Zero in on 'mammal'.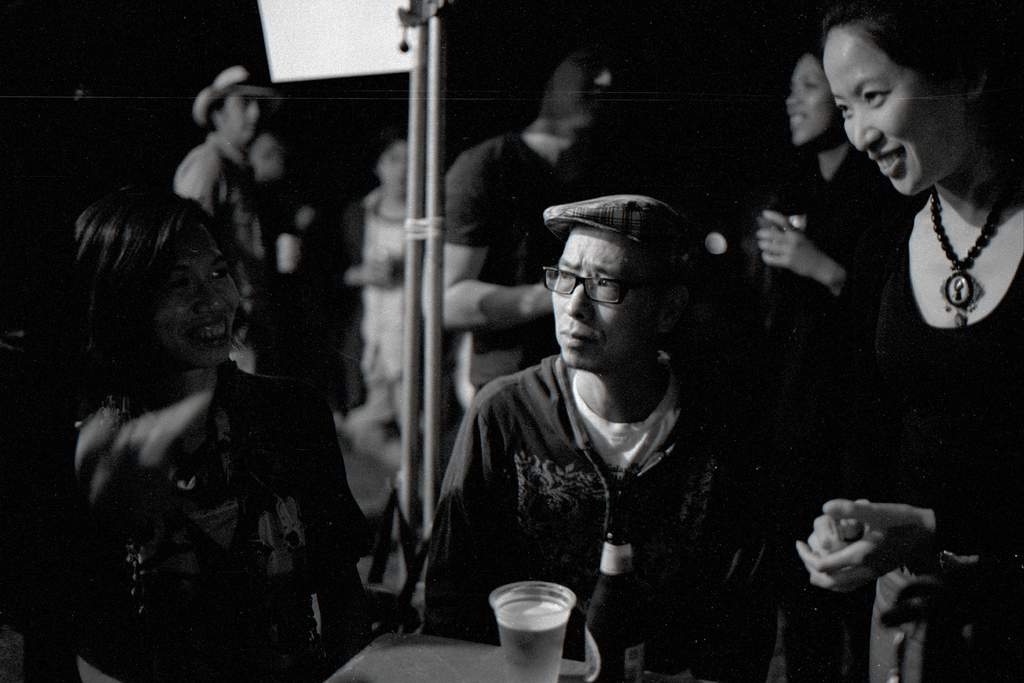
Zeroed in: {"left": 790, "top": 0, "right": 1023, "bottom": 682}.
